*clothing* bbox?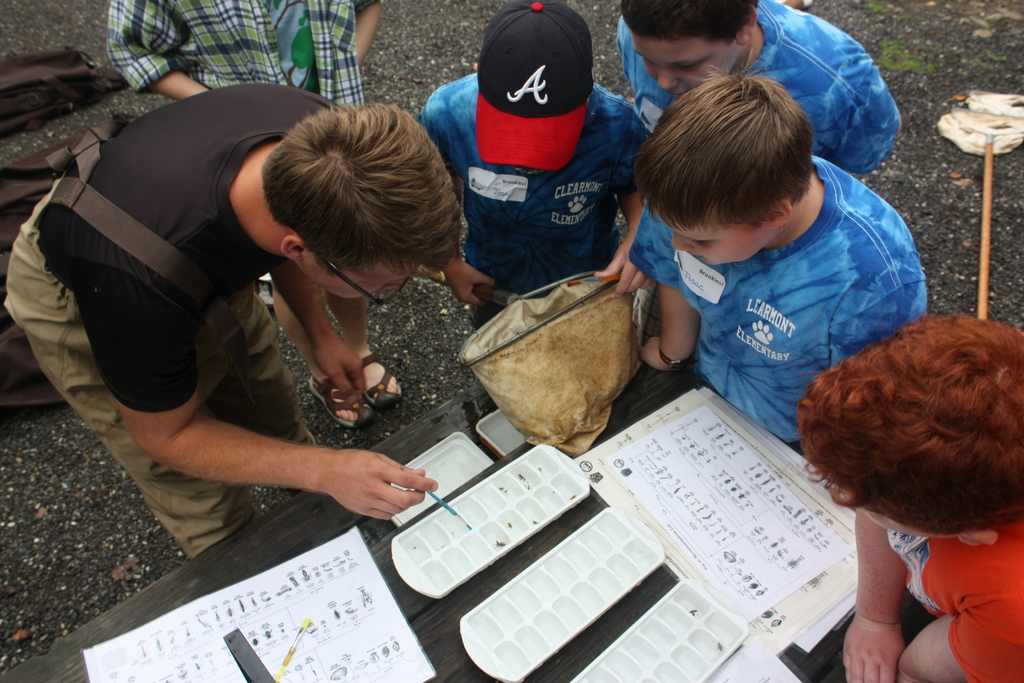
select_region(415, 72, 647, 333)
